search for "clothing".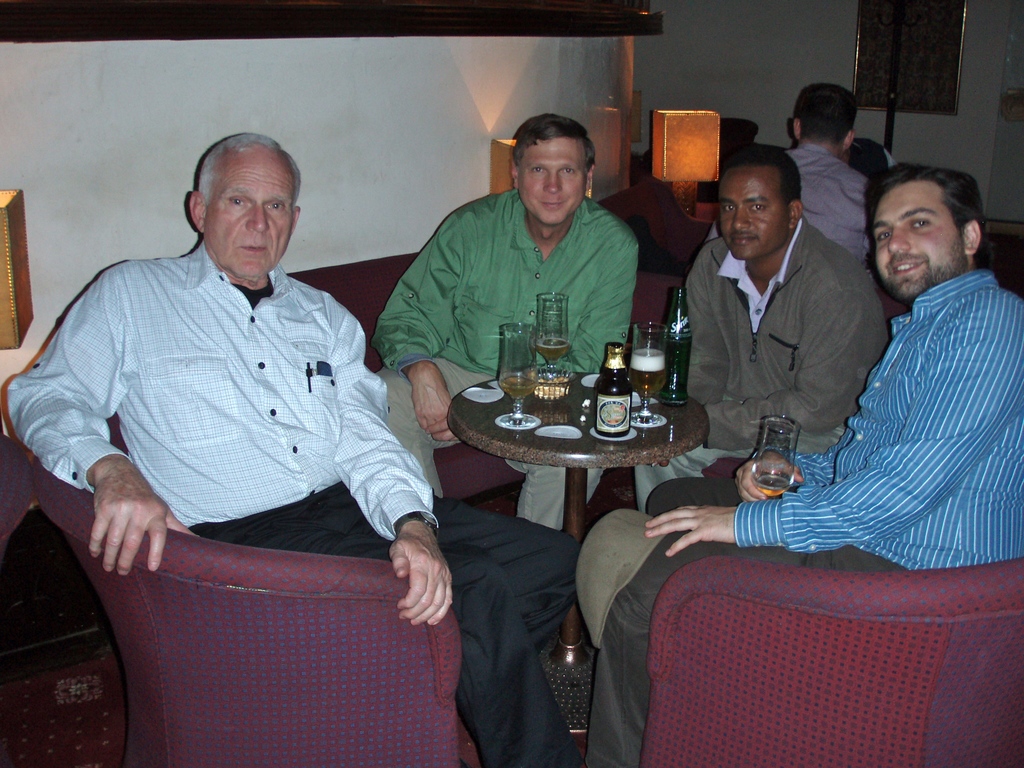
Found at 352, 191, 618, 525.
